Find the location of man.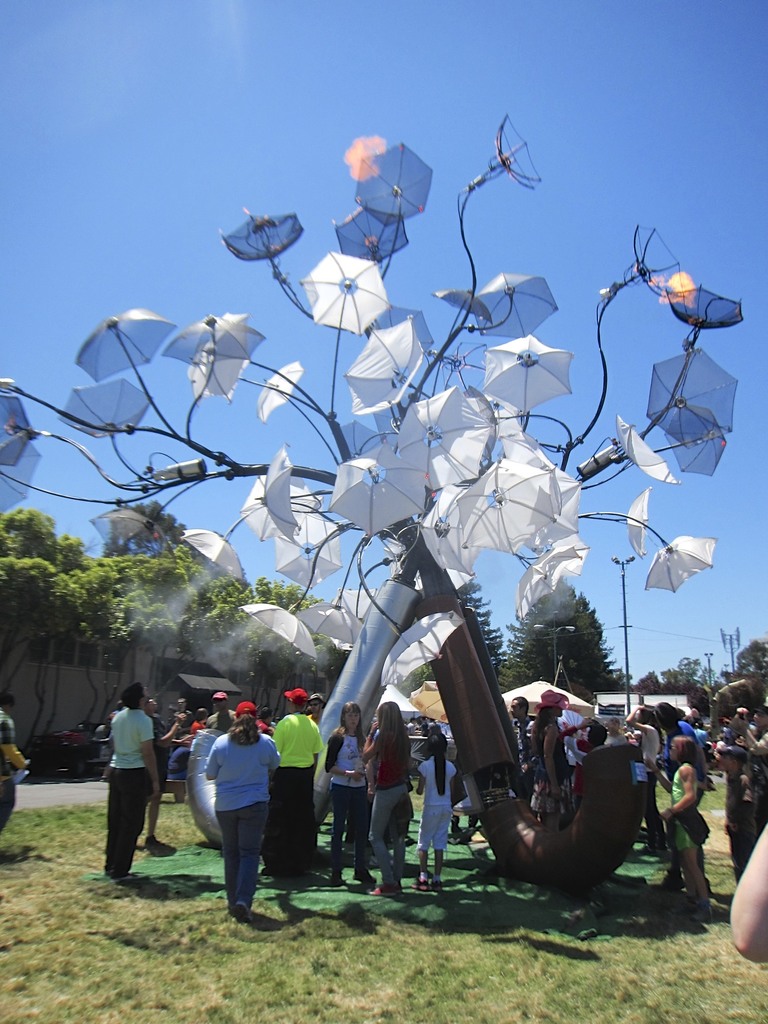
Location: <region>202, 692, 242, 735</region>.
